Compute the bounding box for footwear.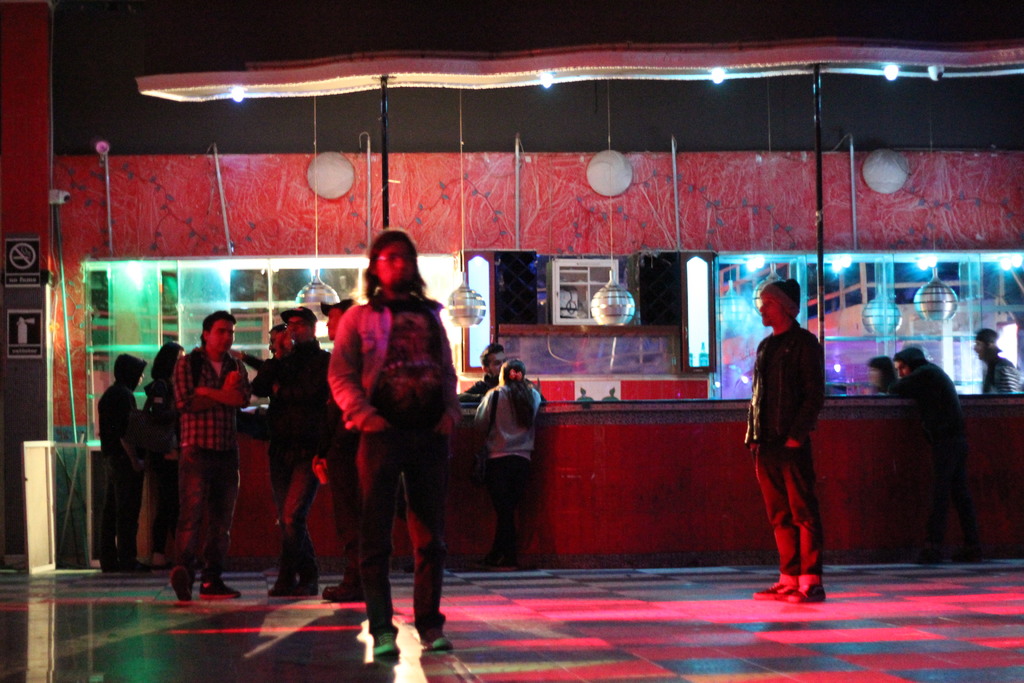
127 555 152 573.
